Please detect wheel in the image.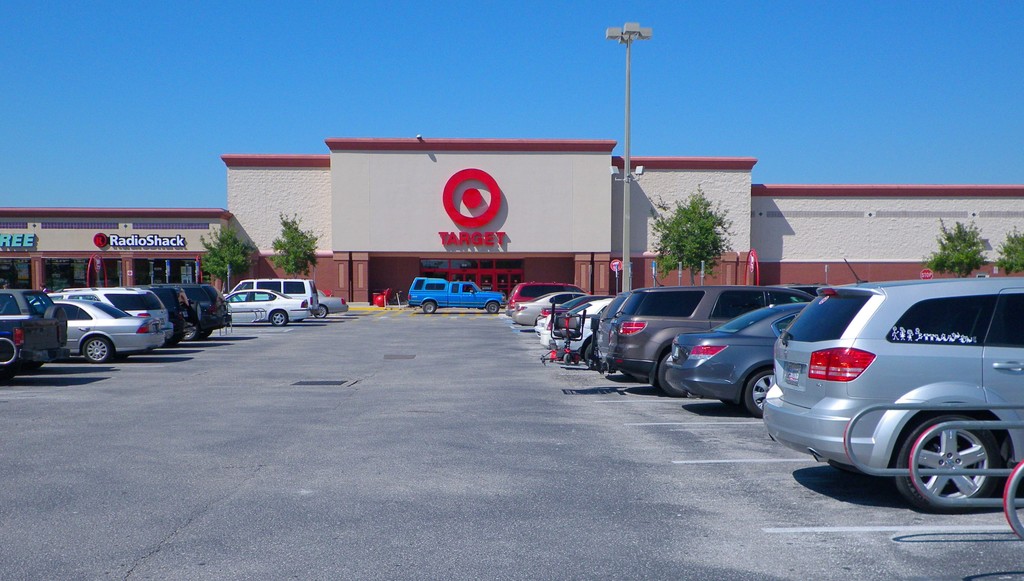
locate(580, 339, 597, 360).
